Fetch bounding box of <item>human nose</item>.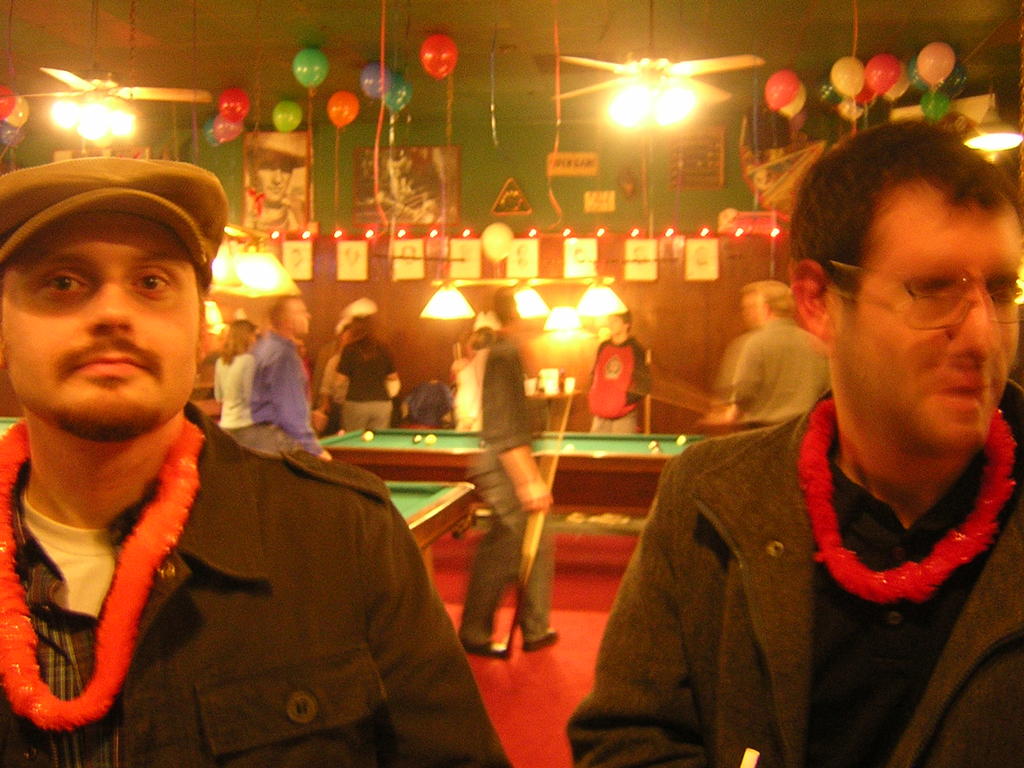
Bbox: bbox(948, 287, 999, 363).
